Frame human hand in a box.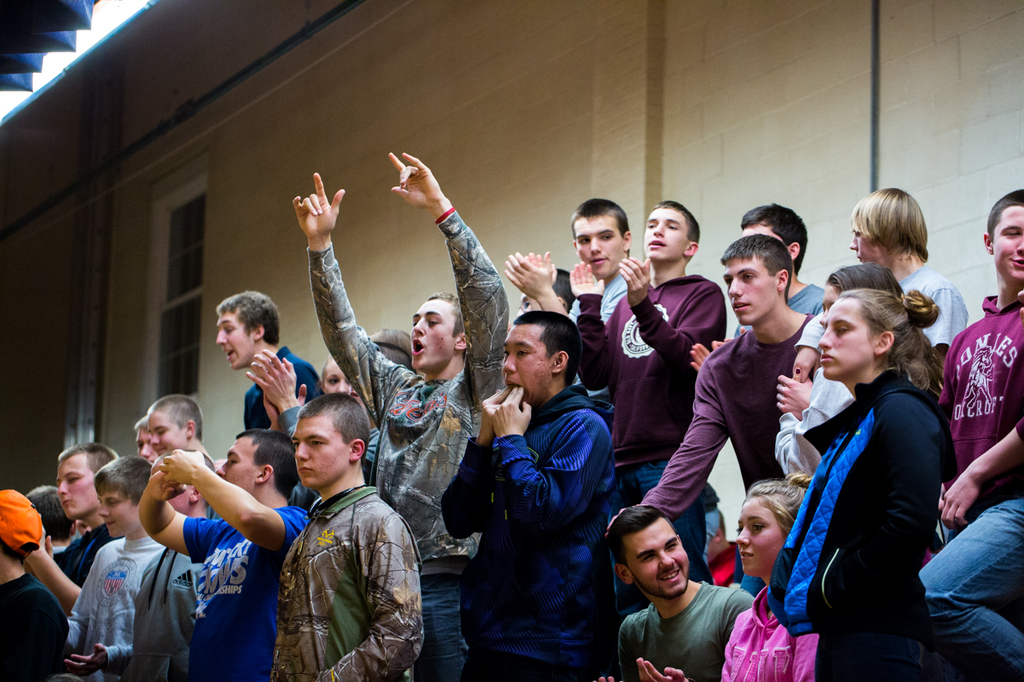
bbox(502, 250, 552, 301).
